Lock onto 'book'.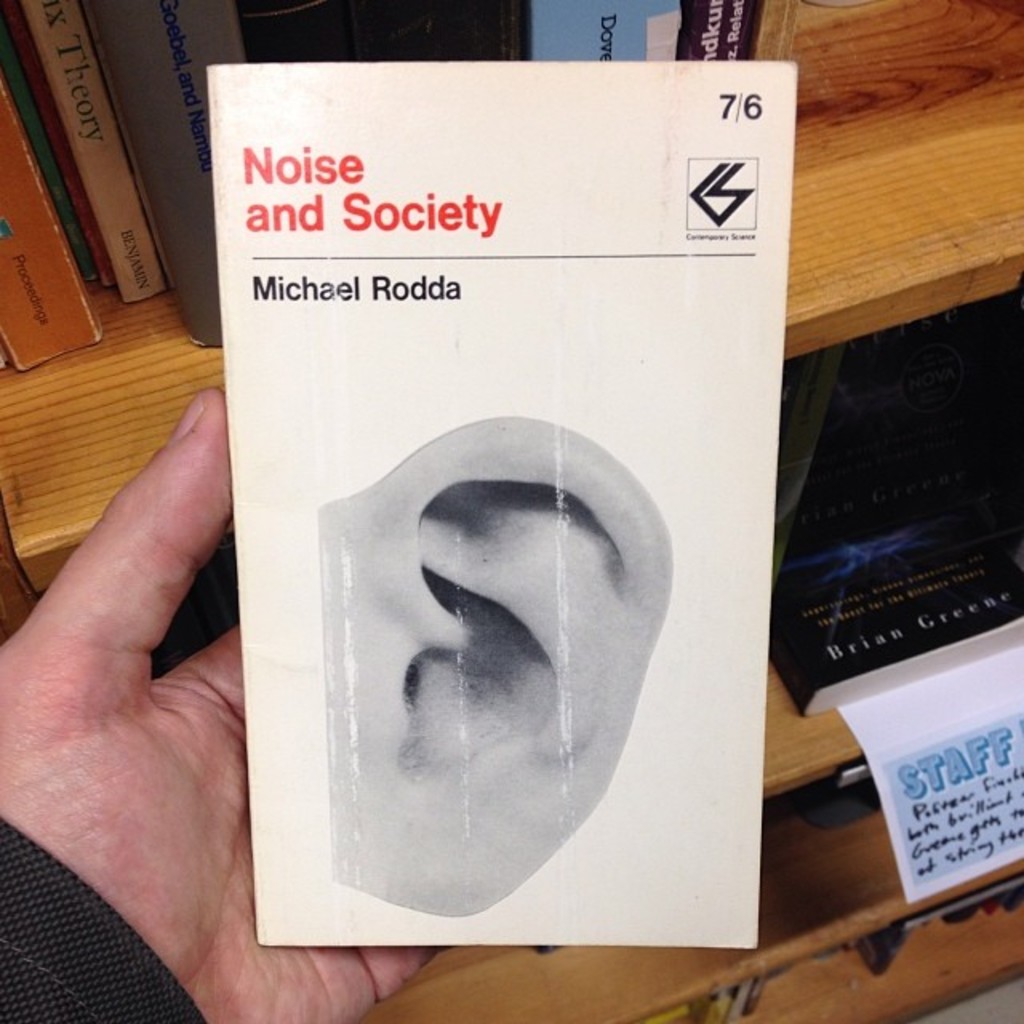
Locked: BBox(758, 286, 1022, 718).
